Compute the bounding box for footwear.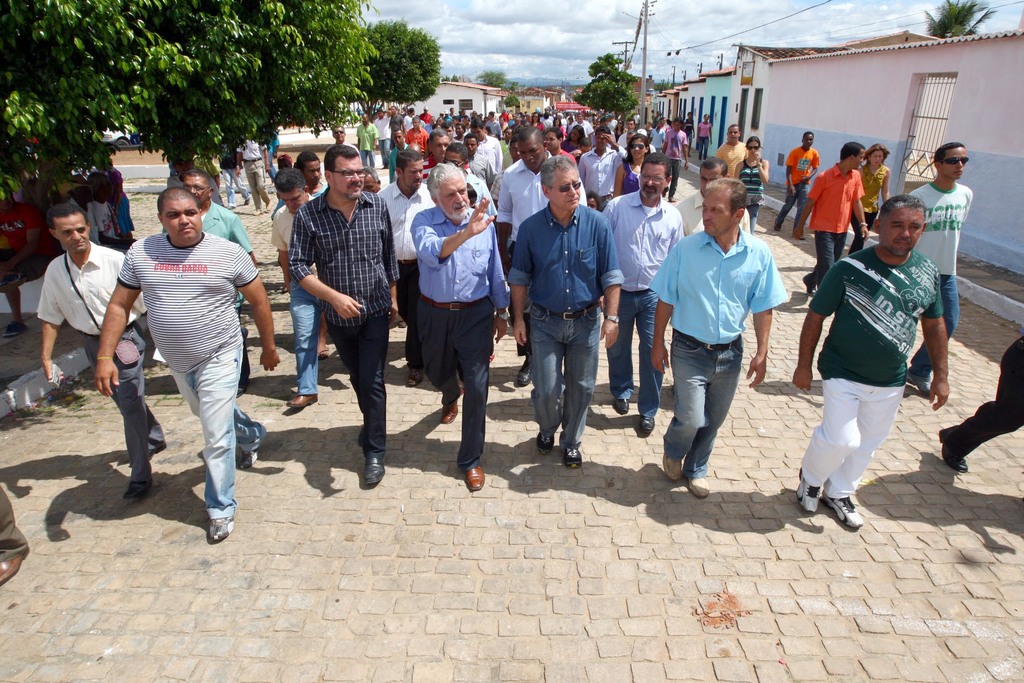
<region>320, 345, 326, 362</region>.
